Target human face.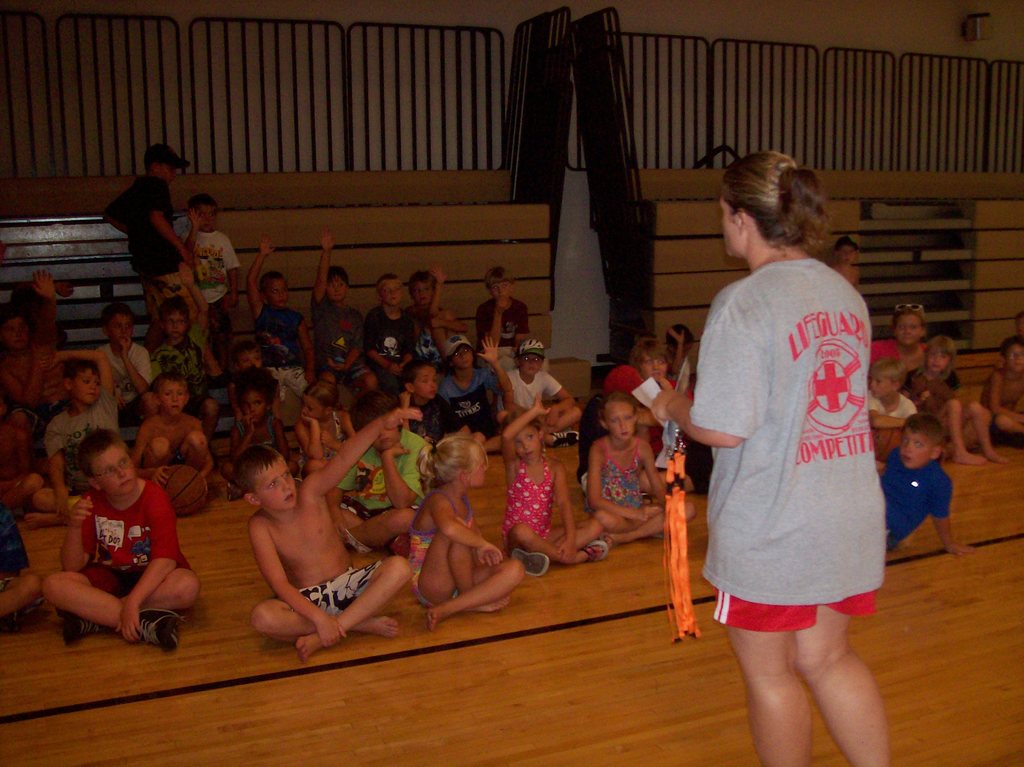
Target region: <box>329,277,343,303</box>.
